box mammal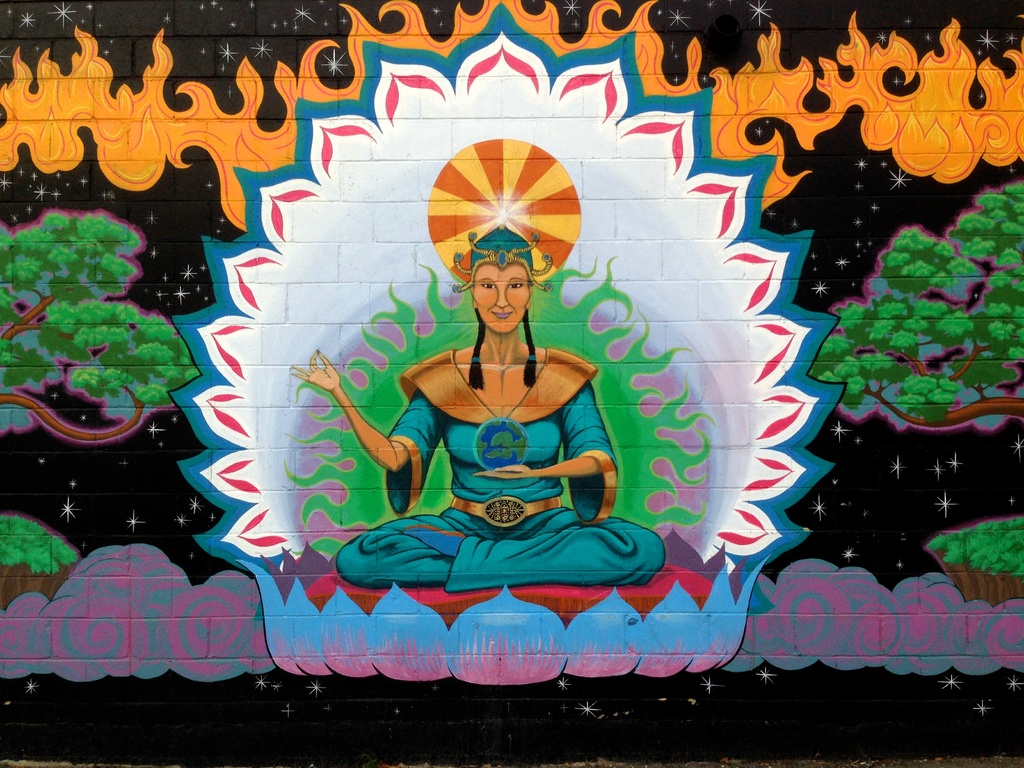
crop(296, 253, 641, 563)
